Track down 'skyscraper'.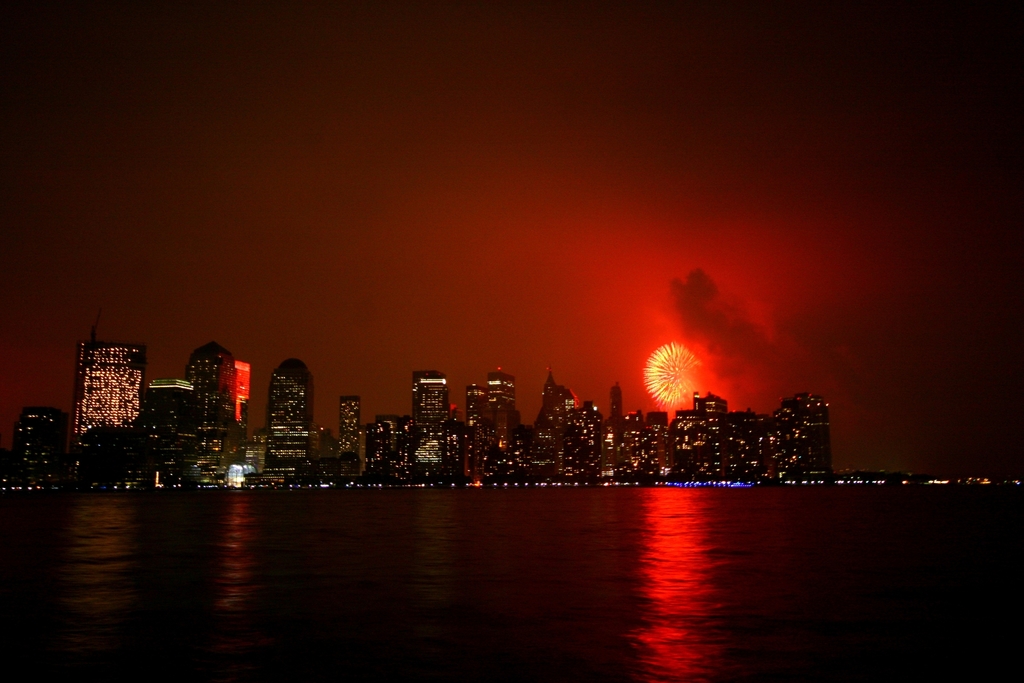
Tracked to <bbox>268, 356, 322, 464</bbox>.
